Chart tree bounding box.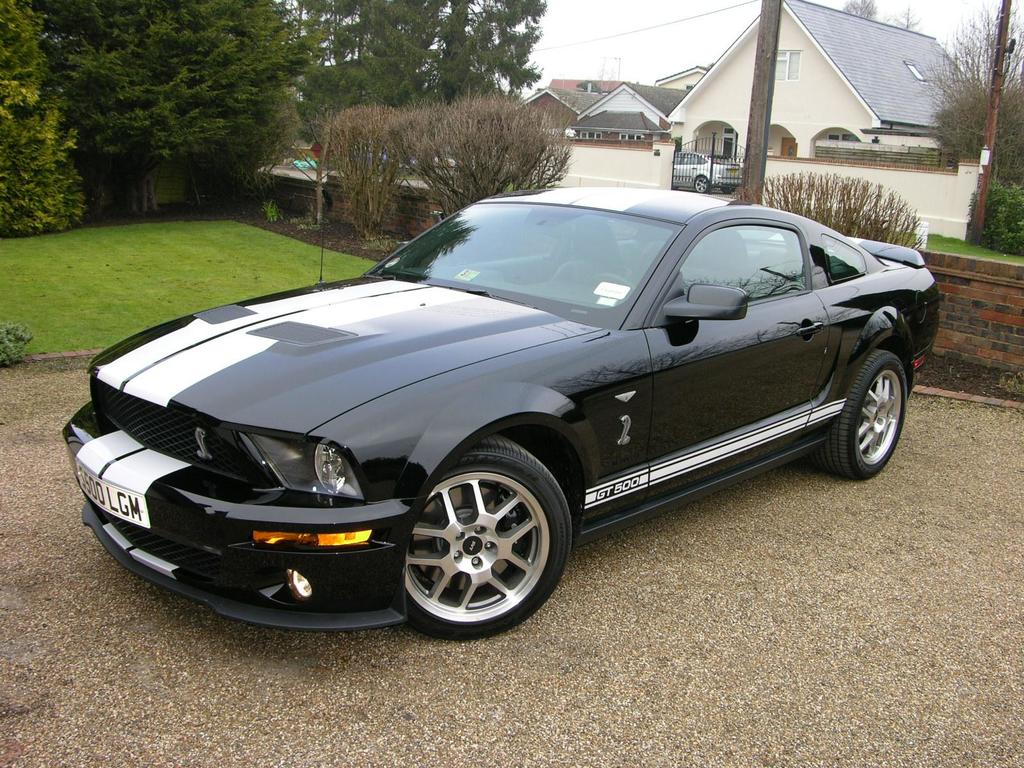
Charted: detection(276, 0, 551, 189).
